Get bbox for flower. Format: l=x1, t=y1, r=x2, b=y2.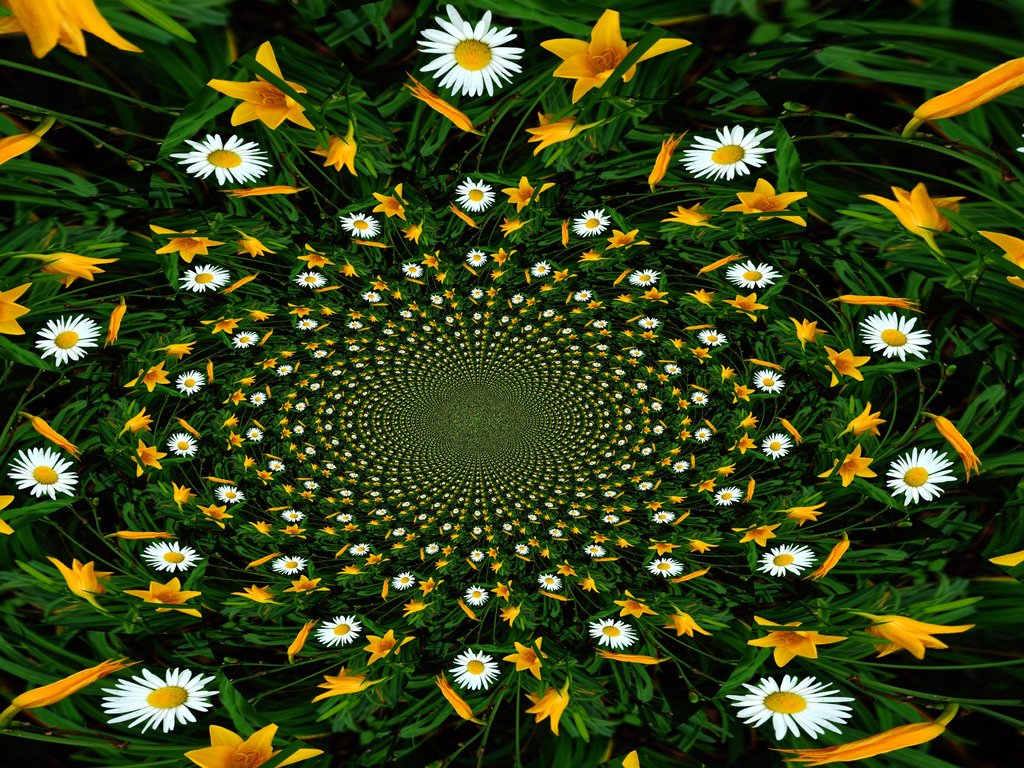
l=644, t=289, r=666, b=305.
